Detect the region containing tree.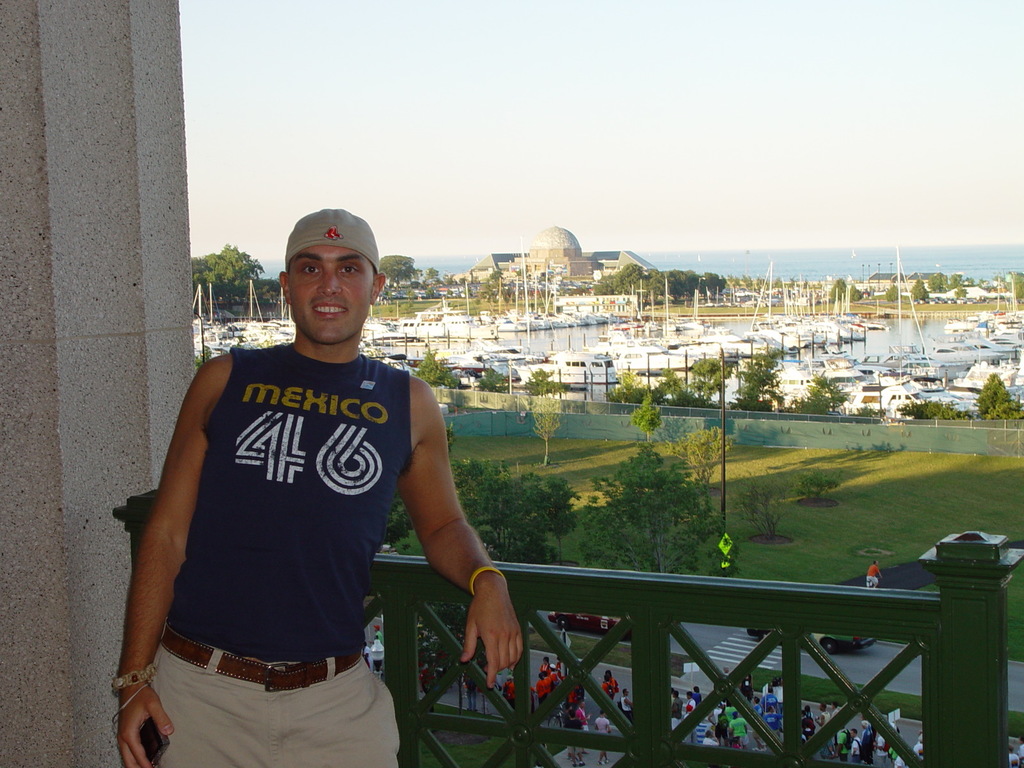
bbox=[826, 278, 860, 300].
